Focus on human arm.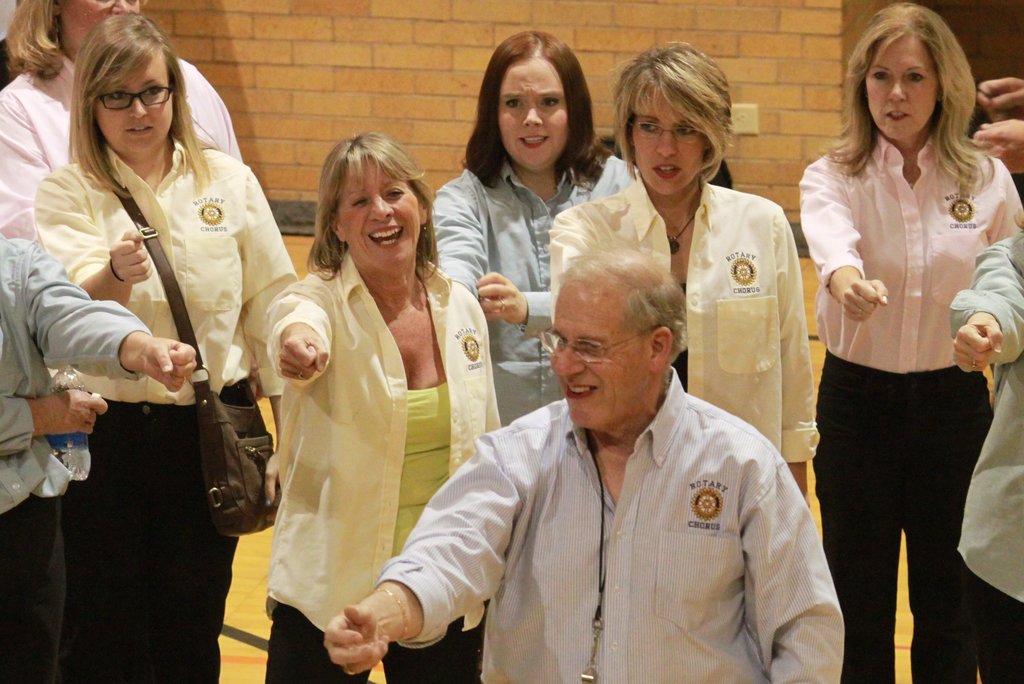
Focused at bbox=[545, 201, 596, 327].
